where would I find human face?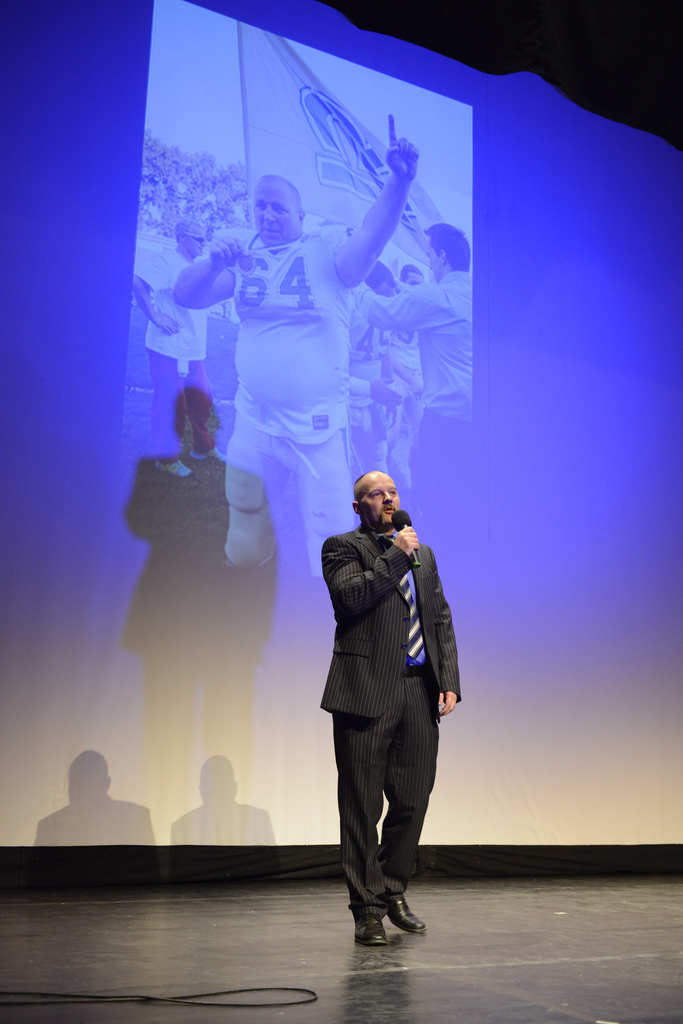
At {"x1": 360, "y1": 470, "x2": 403, "y2": 530}.
